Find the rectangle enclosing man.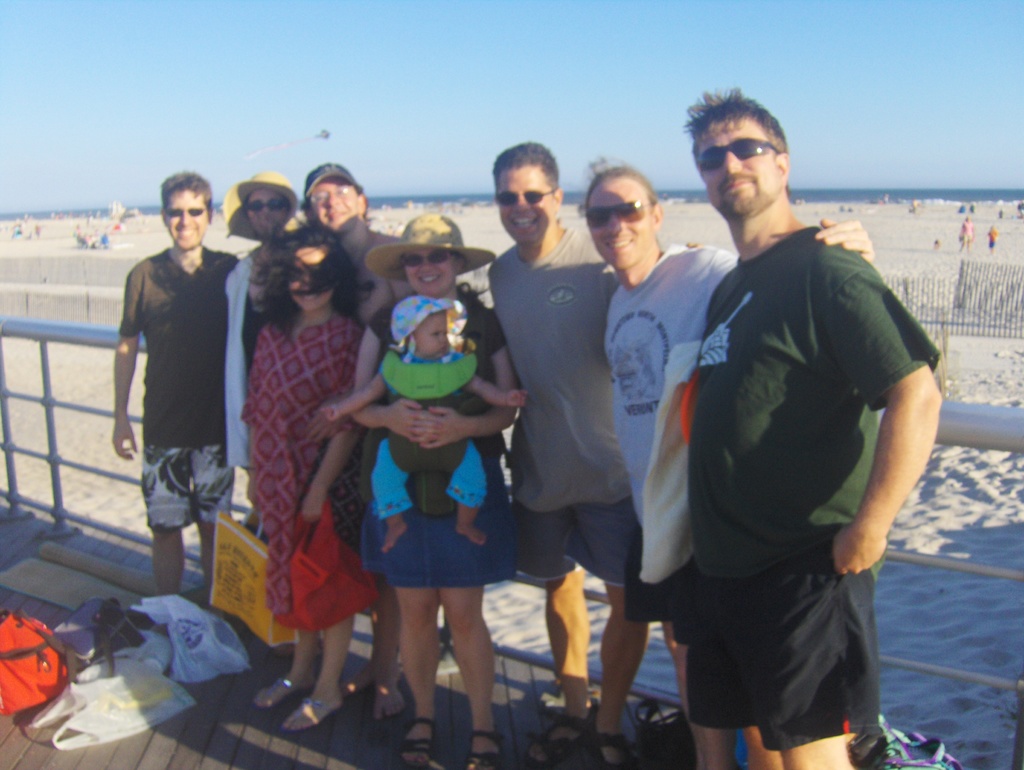
217/167/349/666.
